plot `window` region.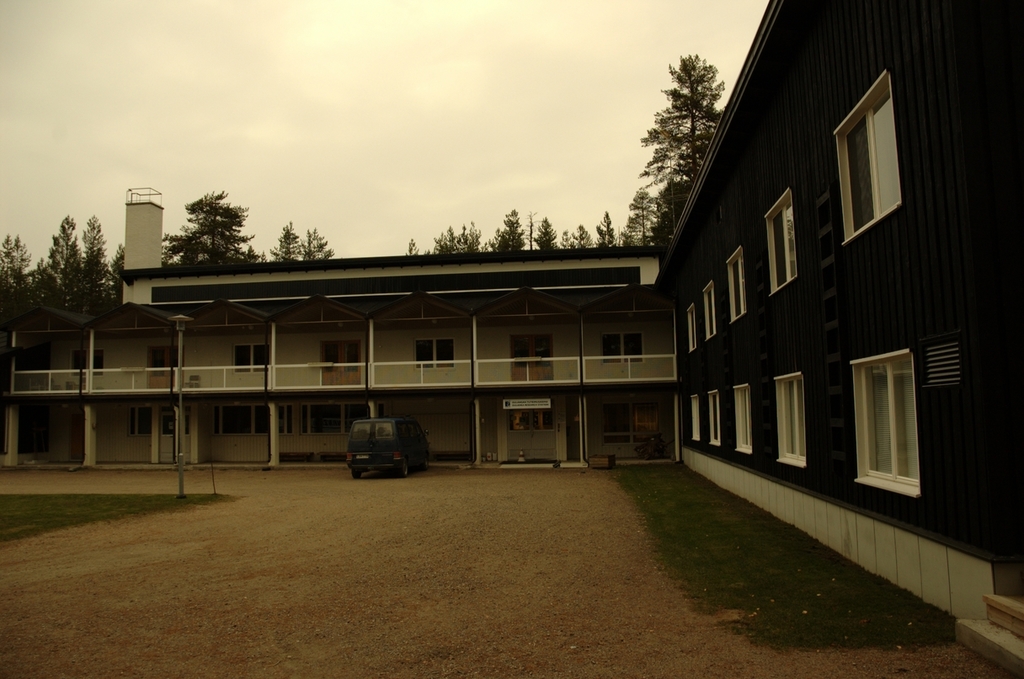
Plotted at box=[834, 72, 901, 247].
